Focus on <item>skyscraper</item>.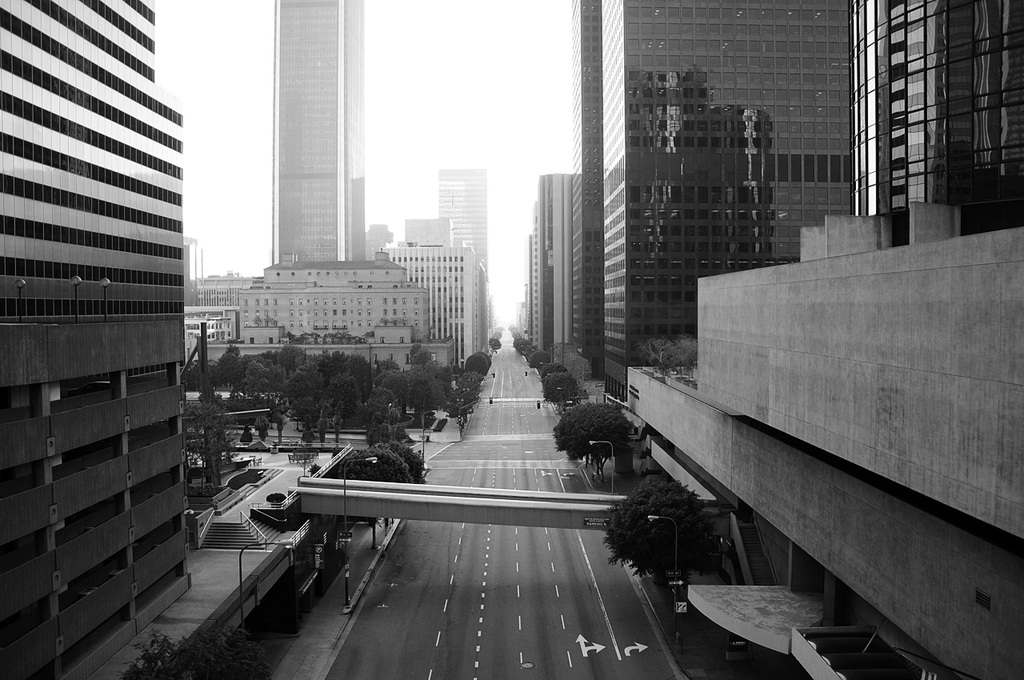
Focused at box(522, 163, 564, 346).
